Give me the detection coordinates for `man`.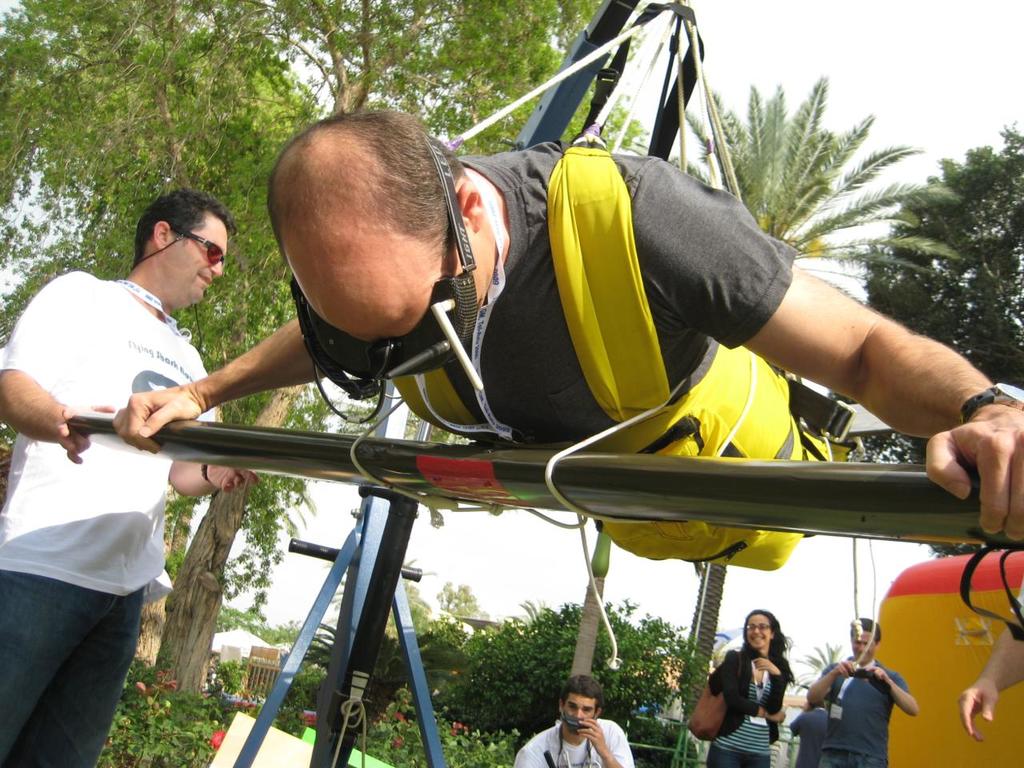
<bbox>791, 697, 831, 767</bbox>.
